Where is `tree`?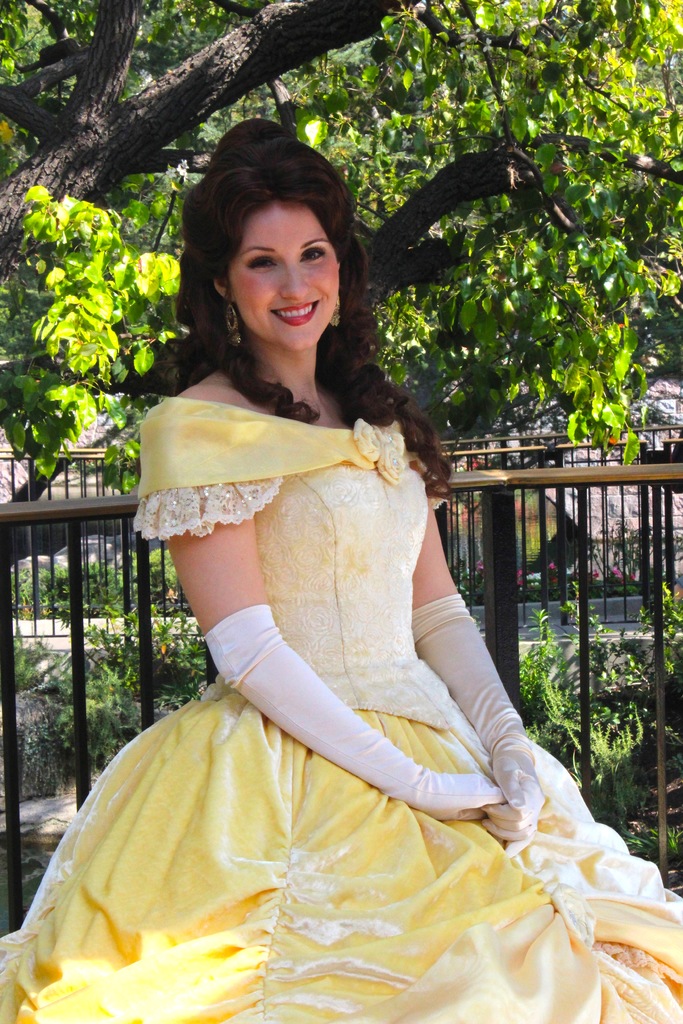
bbox=[0, 0, 682, 545].
